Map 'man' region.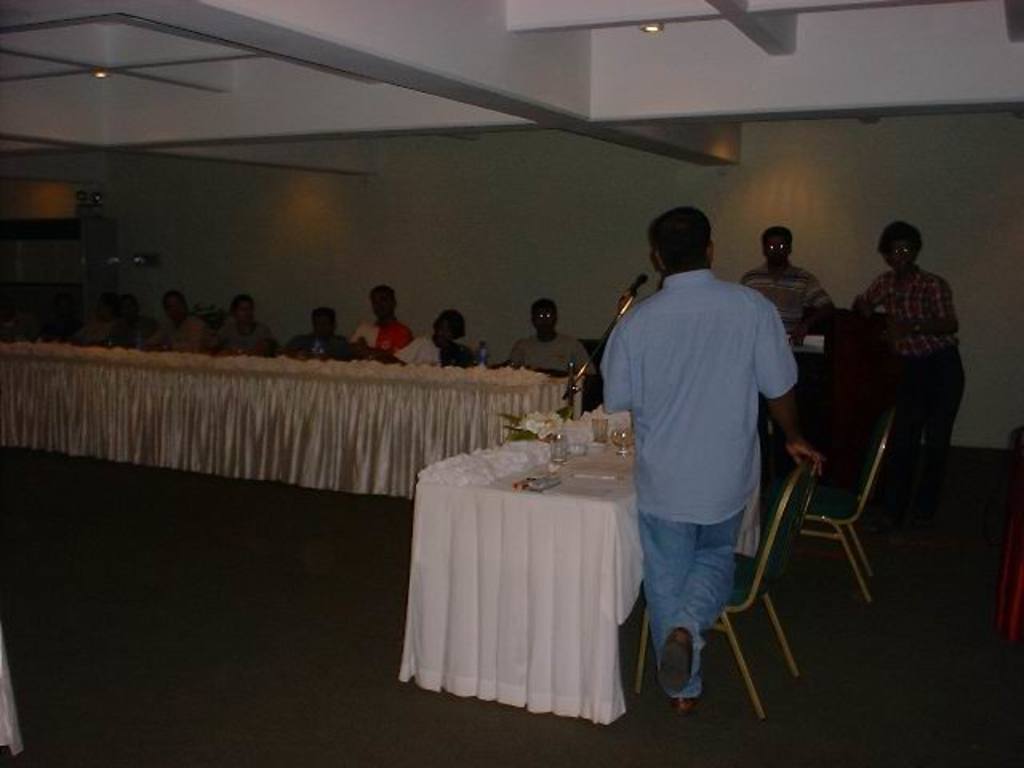
Mapped to select_region(221, 290, 264, 355).
